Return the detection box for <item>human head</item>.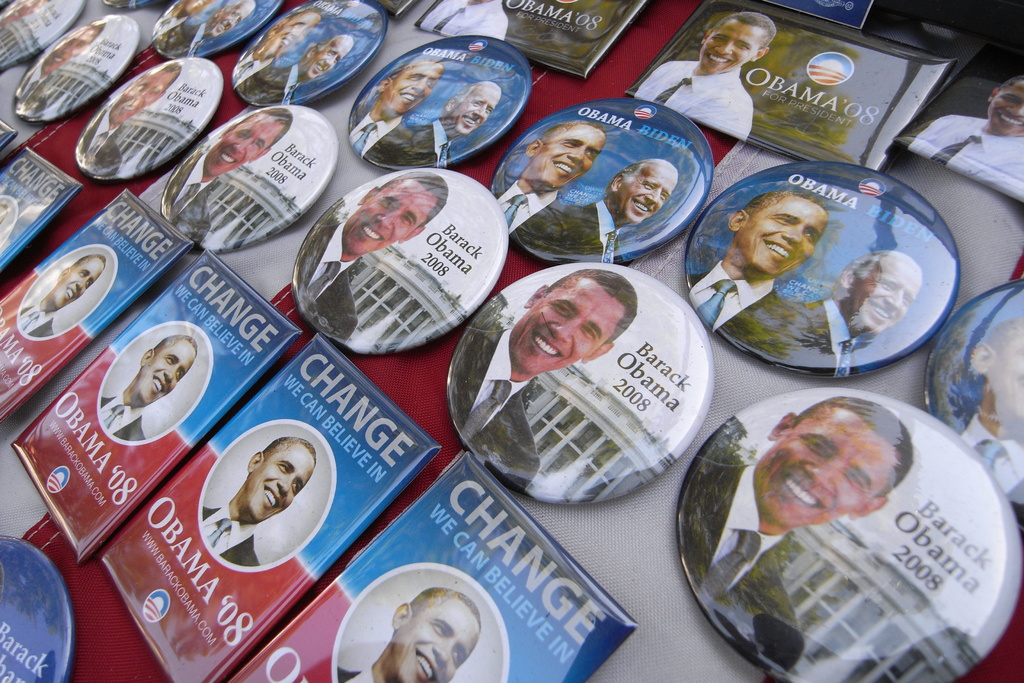
rect(984, 74, 1023, 140).
